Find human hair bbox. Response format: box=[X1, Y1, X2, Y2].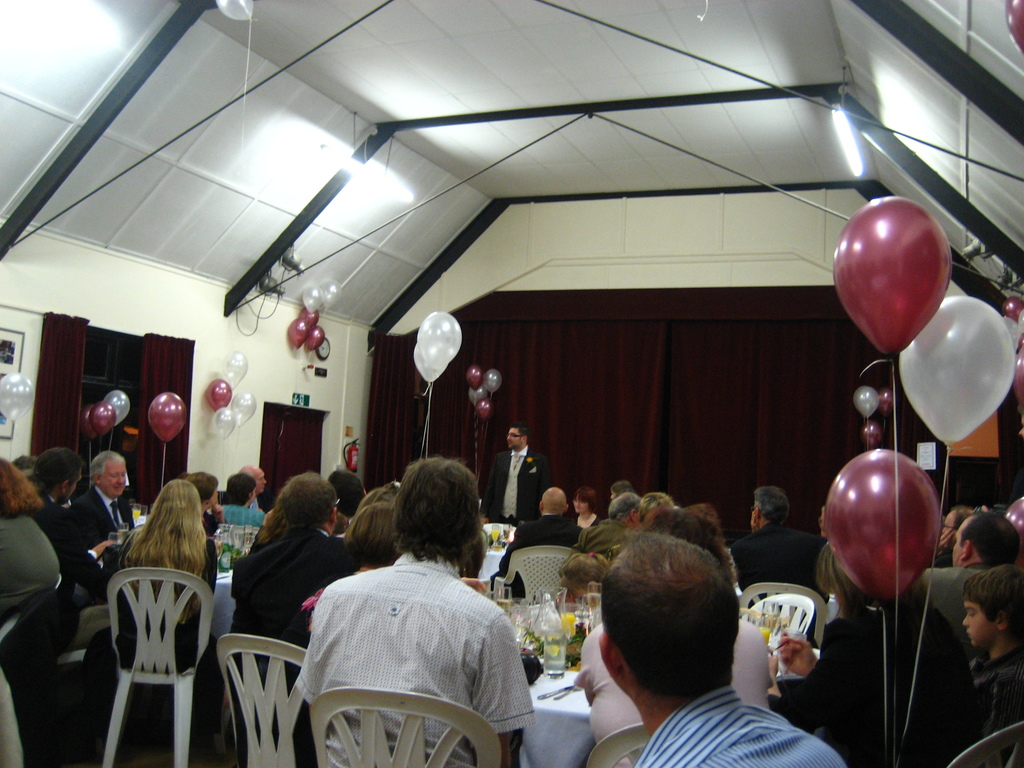
box=[661, 510, 718, 558].
